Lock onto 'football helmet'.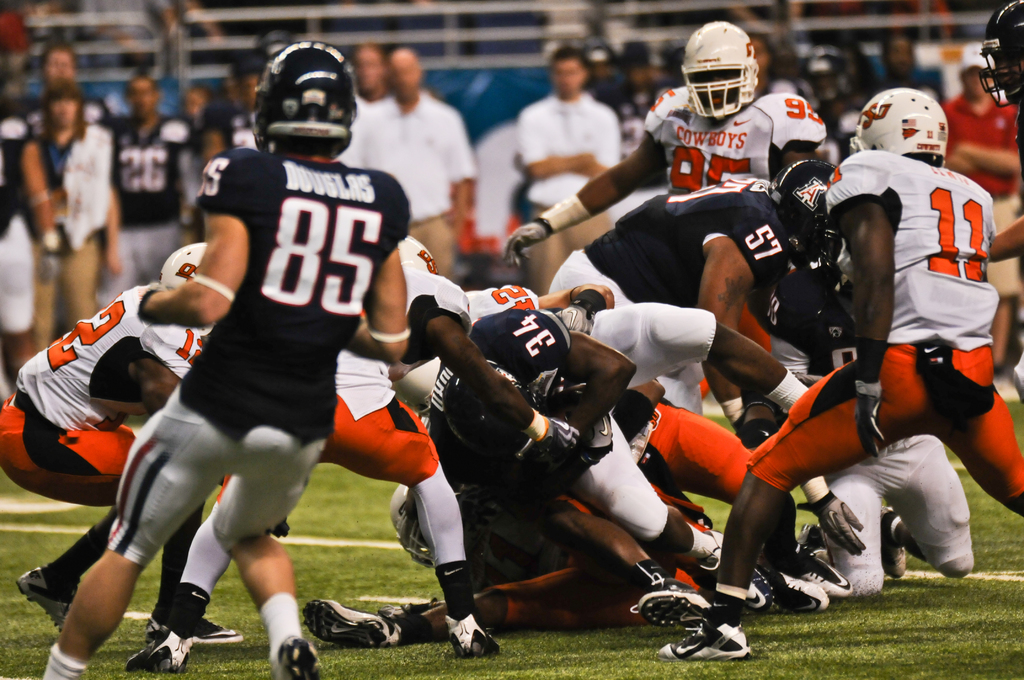
Locked: Rect(401, 232, 435, 275).
